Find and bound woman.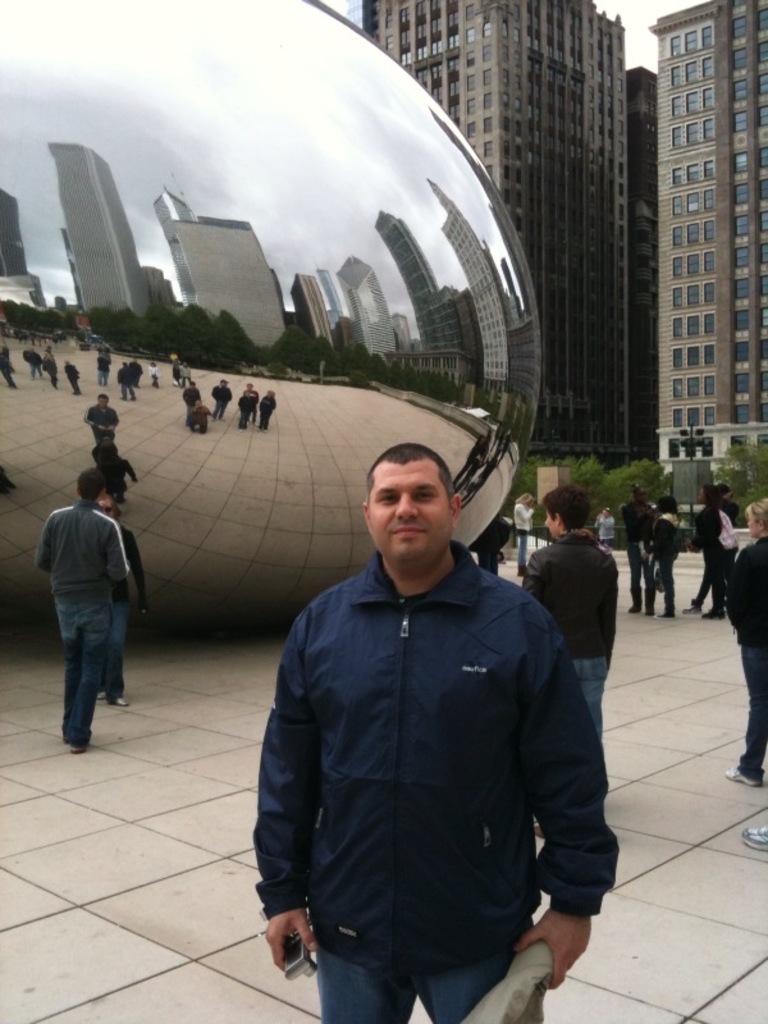
Bound: locate(724, 493, 767, 786).
